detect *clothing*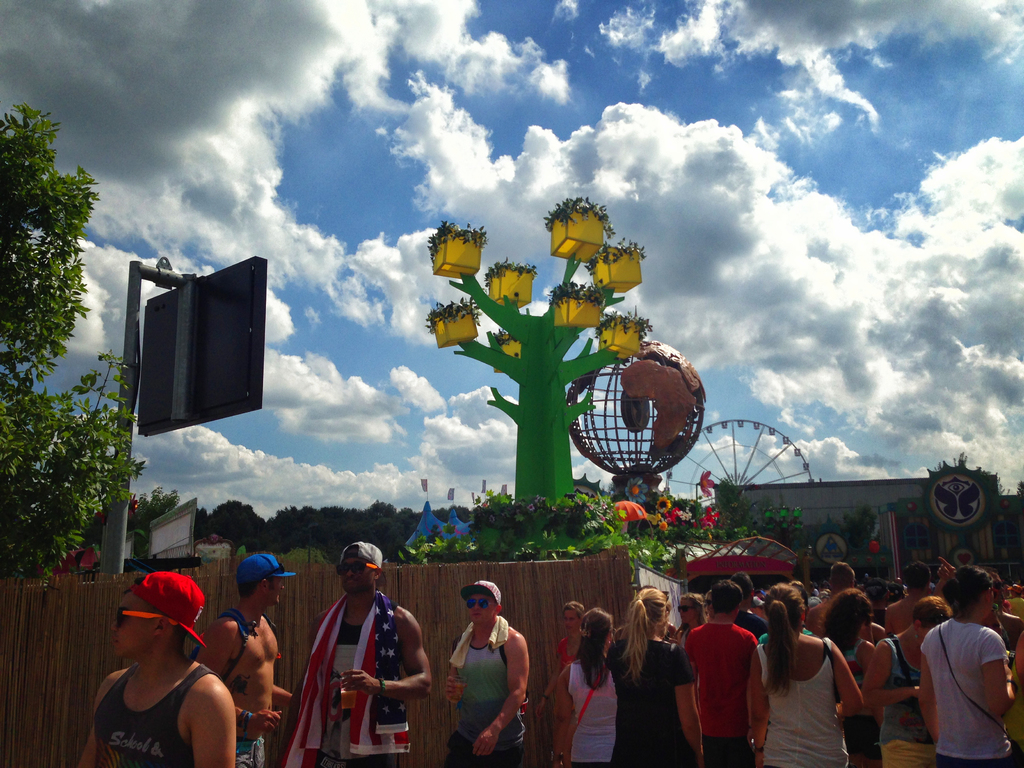
bbox=[906, 618, 1013, 764]
